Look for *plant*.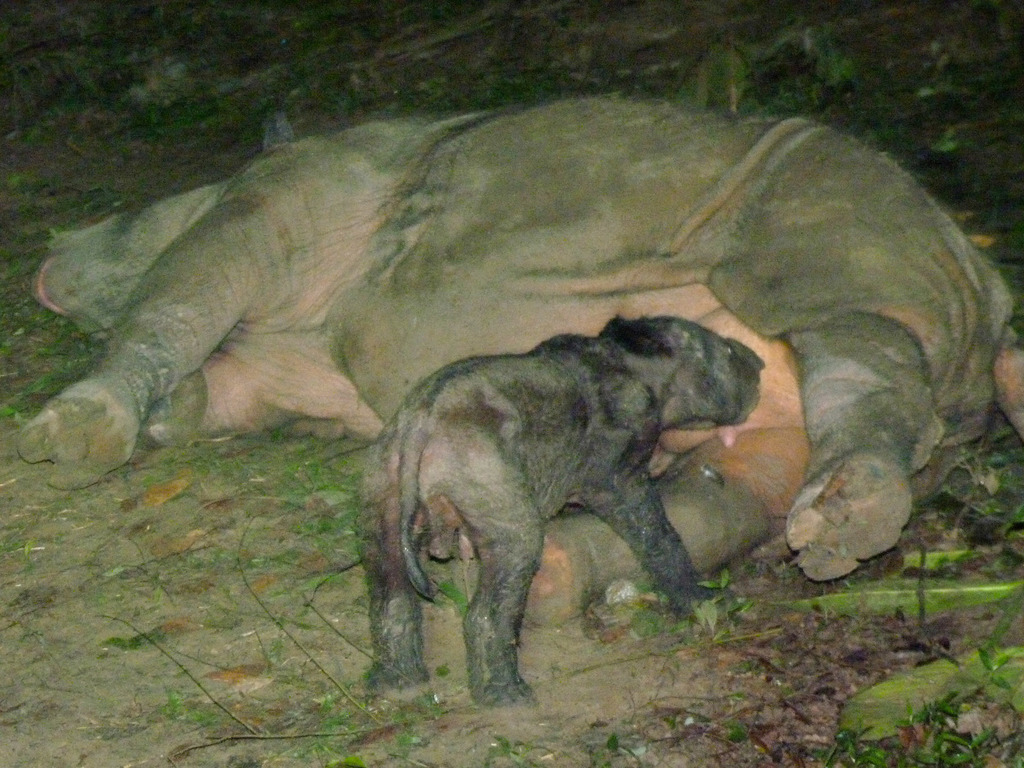
Found: x1=647, y1=569, x2=751, y2=638.
